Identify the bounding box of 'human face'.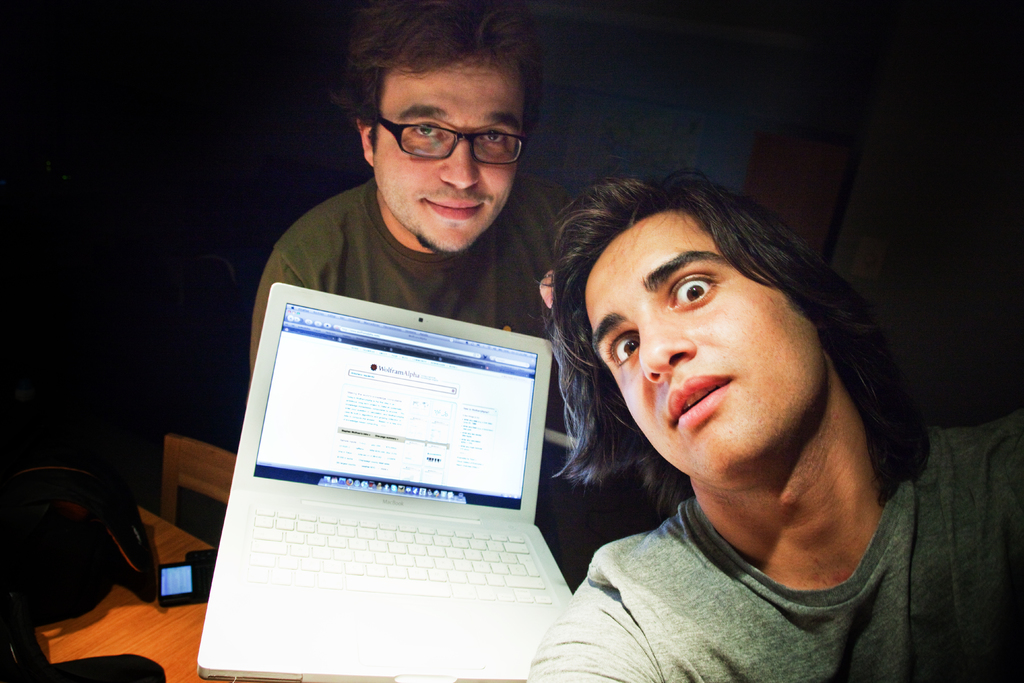
379, 62, 525, 256.
